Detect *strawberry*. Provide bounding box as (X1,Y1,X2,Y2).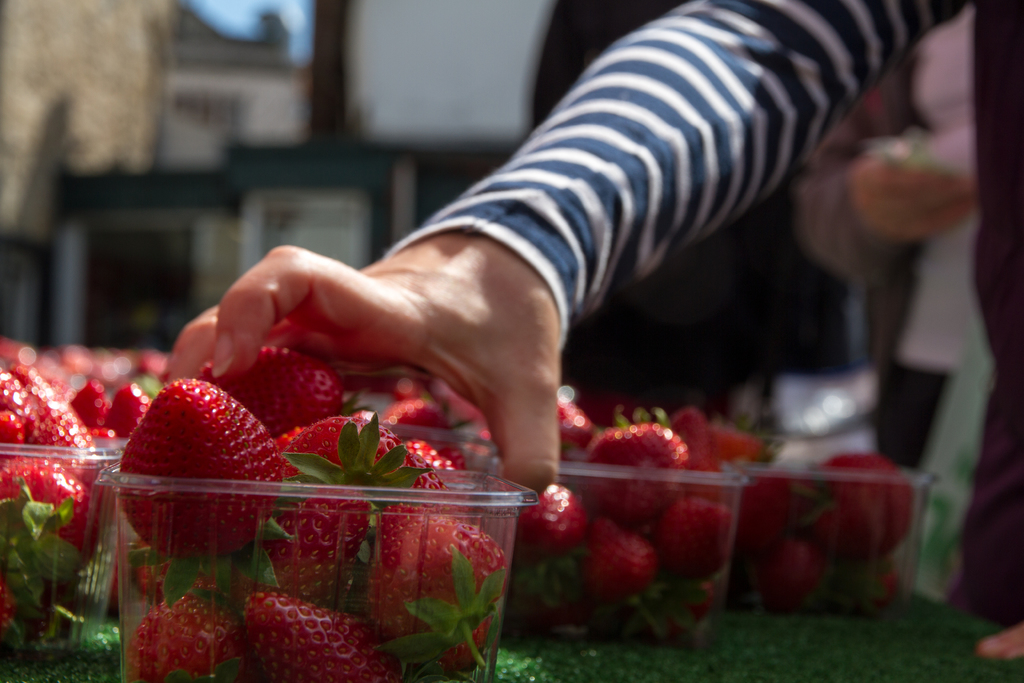
(2,449,108,629).
